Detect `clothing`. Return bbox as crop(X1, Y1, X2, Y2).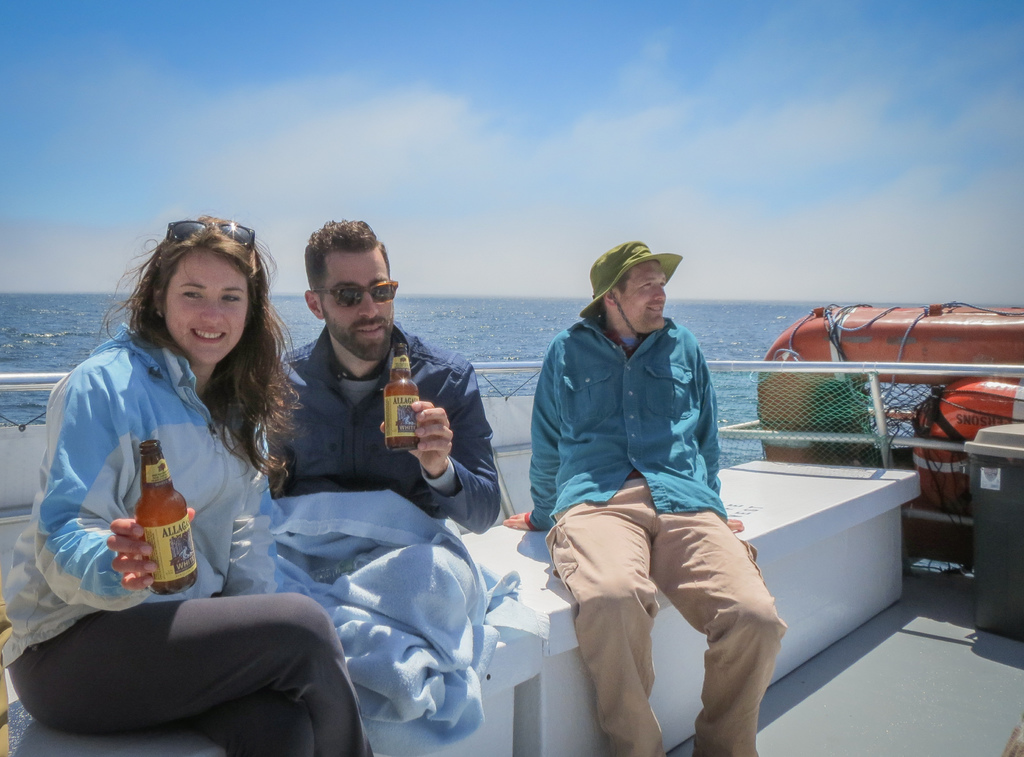
crop(529, 322, 787, 756).
